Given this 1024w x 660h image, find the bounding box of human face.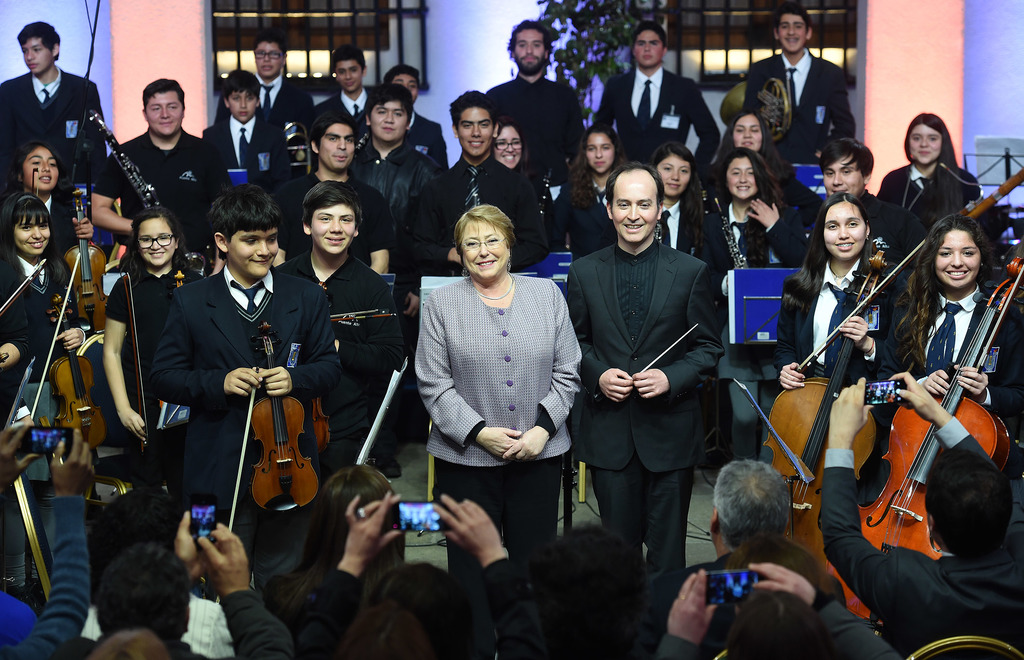
[left=729, top=158, right=757, bottom=198].
